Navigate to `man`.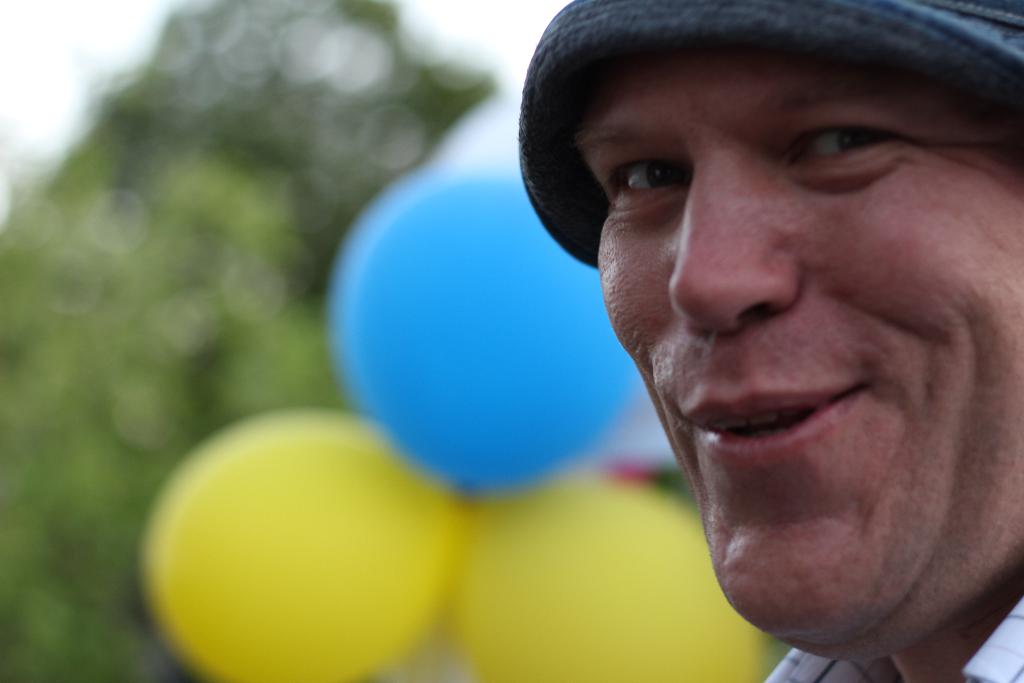
Navigation target: pyautogui.locateOnScreen(519, 0, 1023, 682).
